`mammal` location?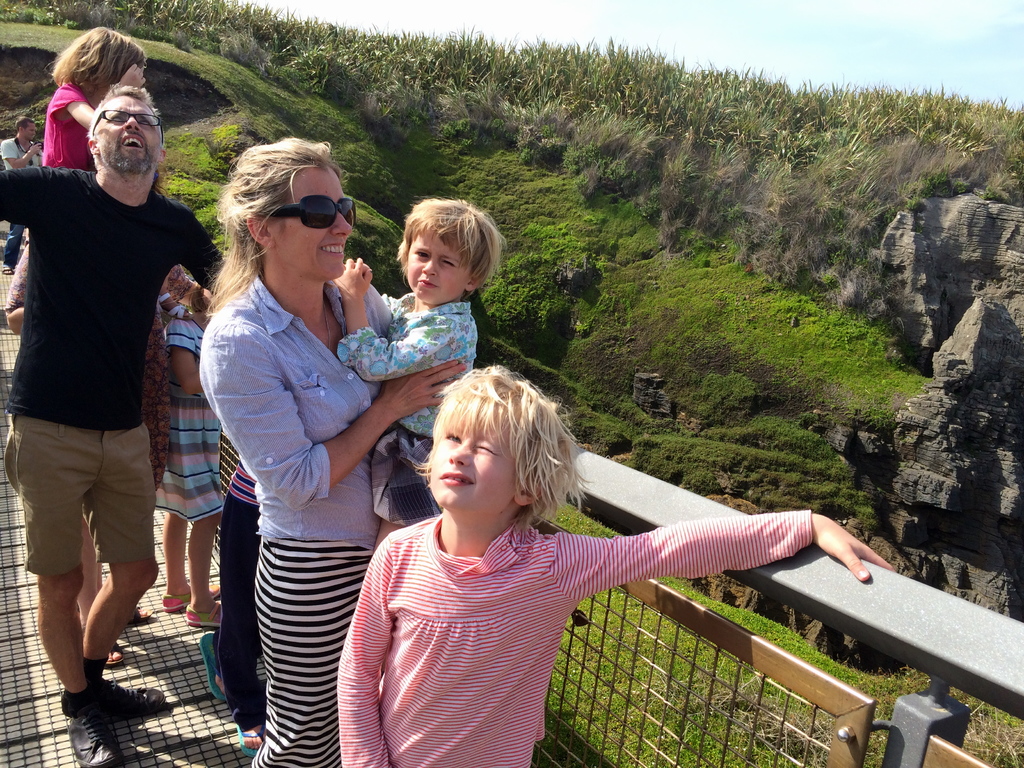
bbox=[0, 115, 44, 276]
